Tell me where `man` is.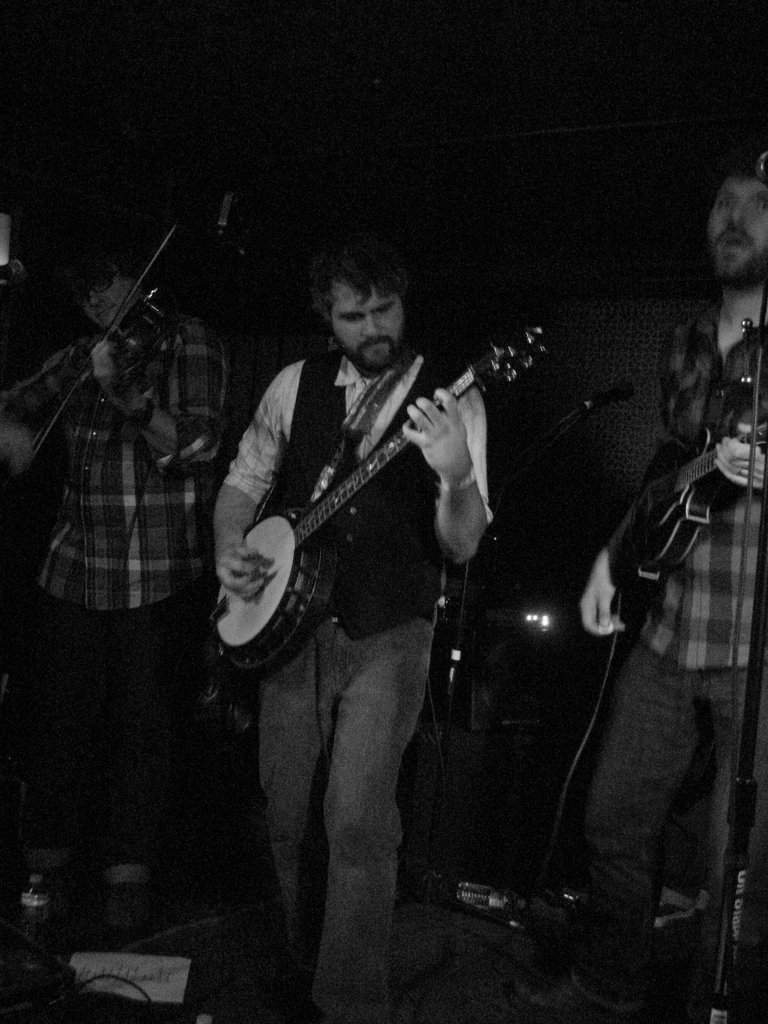
`man` is at Rect(219, 232, 484, 1023).
